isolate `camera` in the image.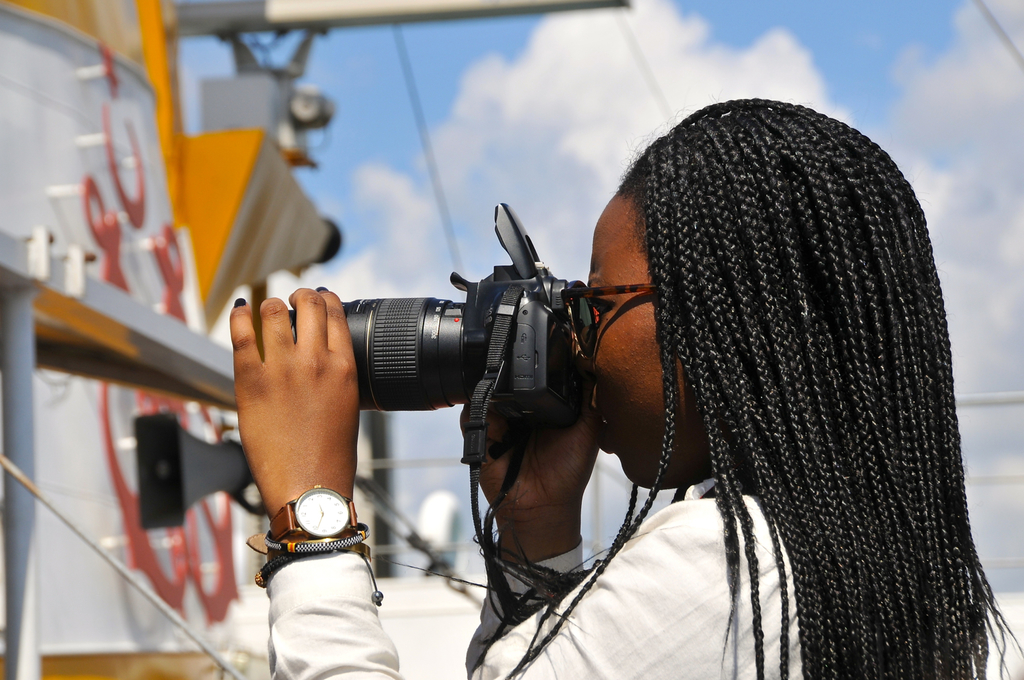
Isolated region: {"x1": 266, "y1": 217, "x2": 666, "y2": 477}.
